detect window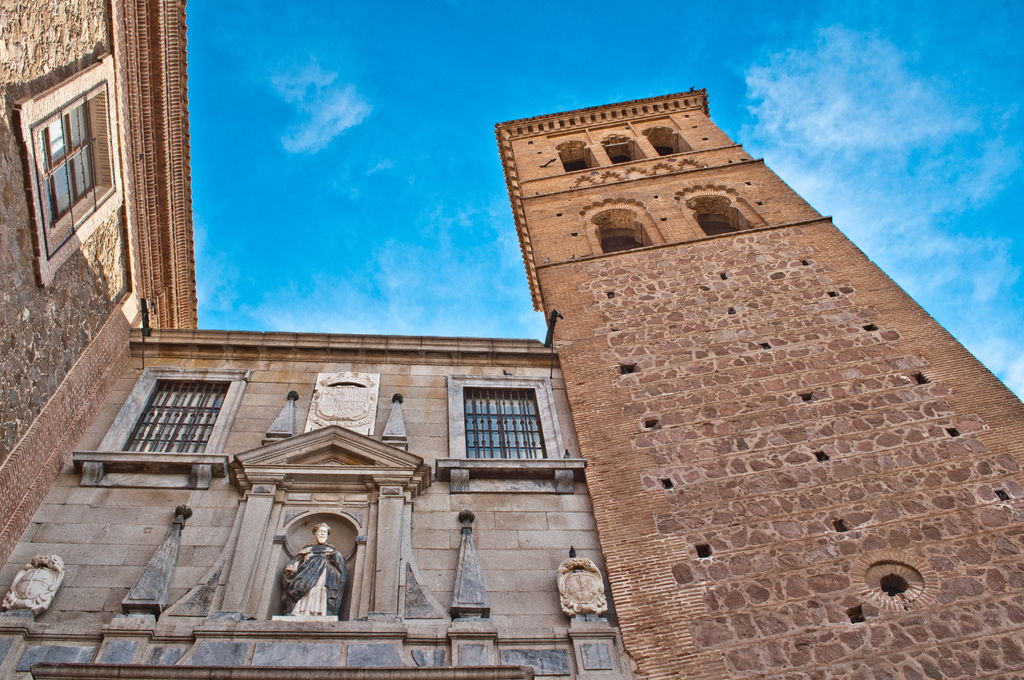
bbox(14, 51, 125, 287)
